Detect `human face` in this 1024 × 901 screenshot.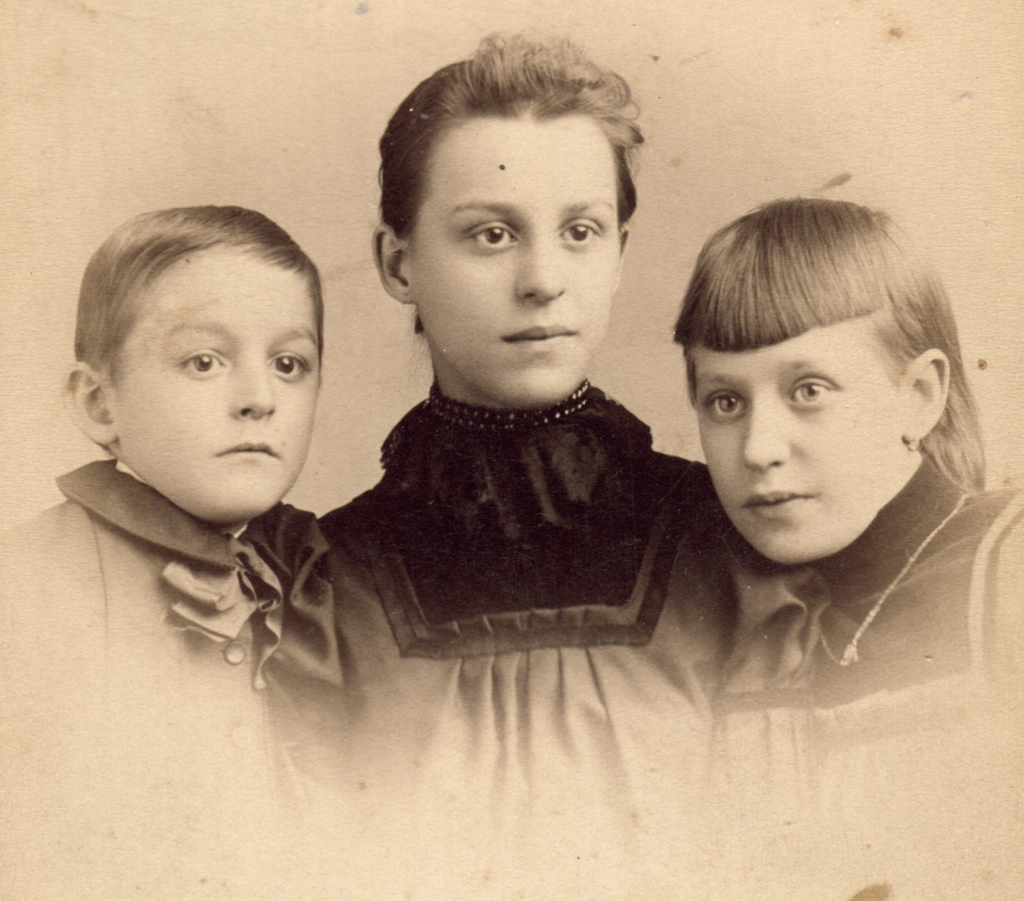
Detection: Rect(410, 115, 620, 412).
